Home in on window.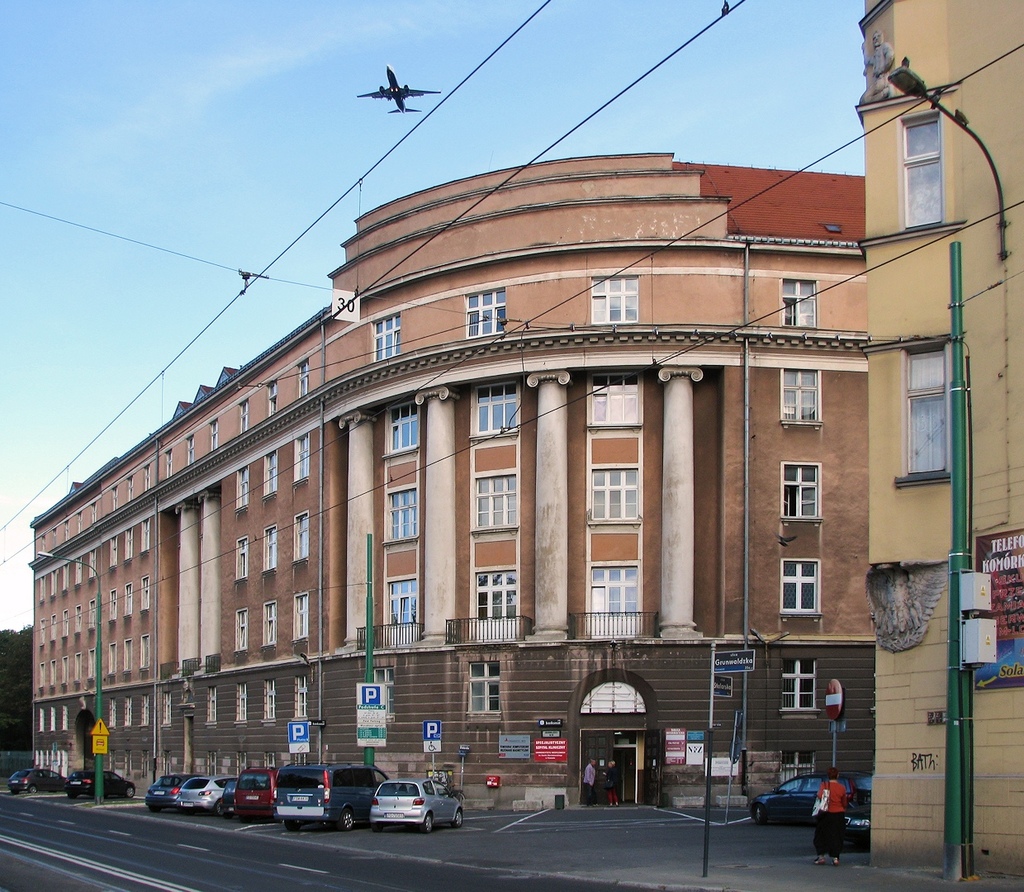
Homed in at BBox(466, 659, 501, 713).
